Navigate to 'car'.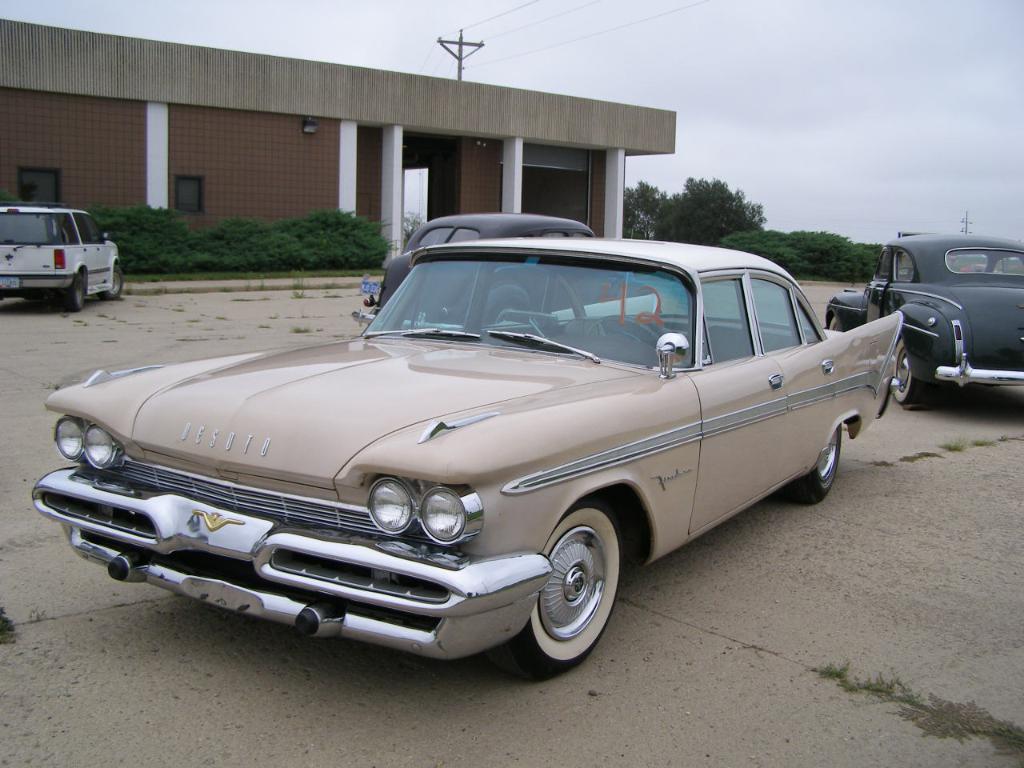
Navigation target: BBox(826, 230, 1023, 413).
